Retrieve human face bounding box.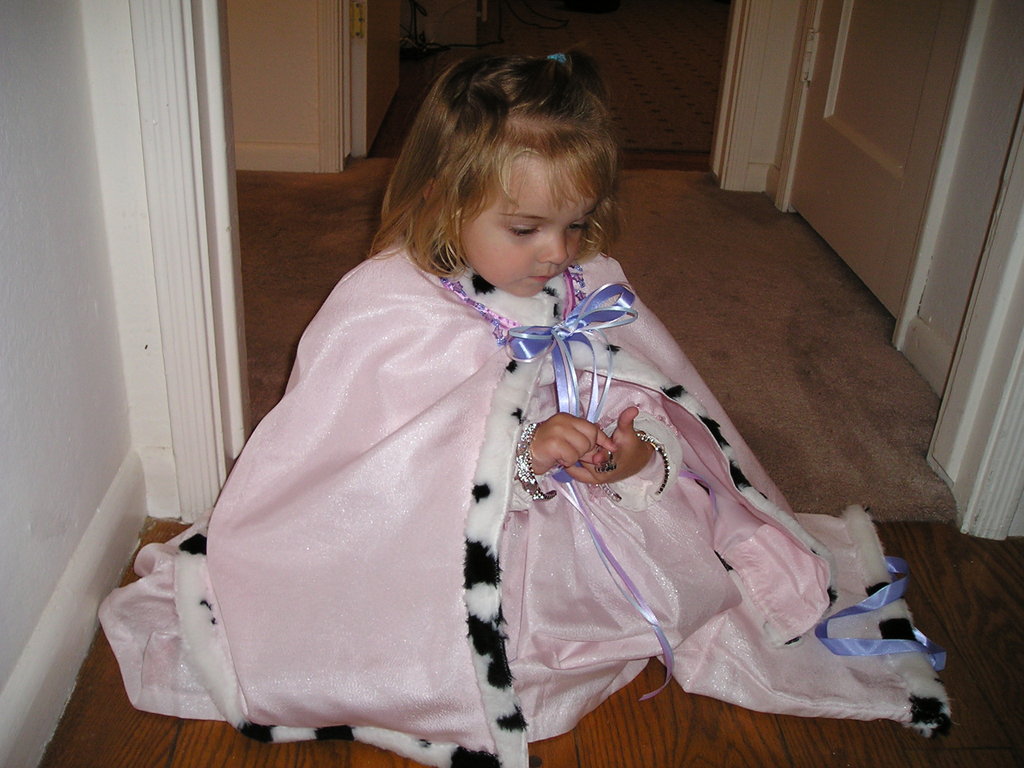
Bounding box: (left=466, top=155, right=591, bottom=291).
